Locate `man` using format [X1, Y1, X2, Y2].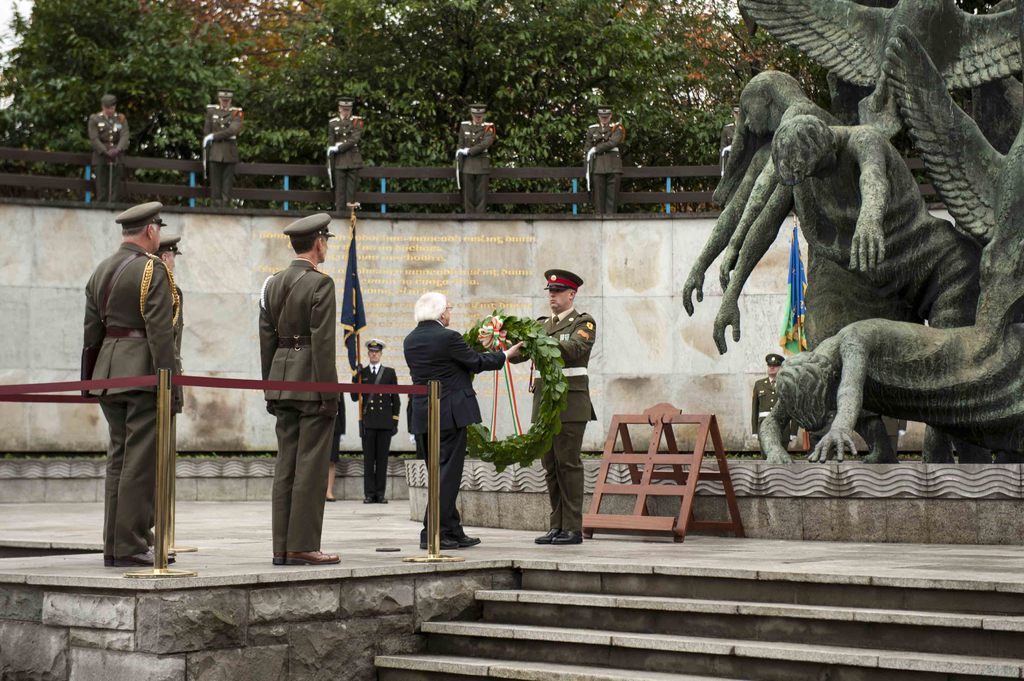
[244, 219, 346, 570].
